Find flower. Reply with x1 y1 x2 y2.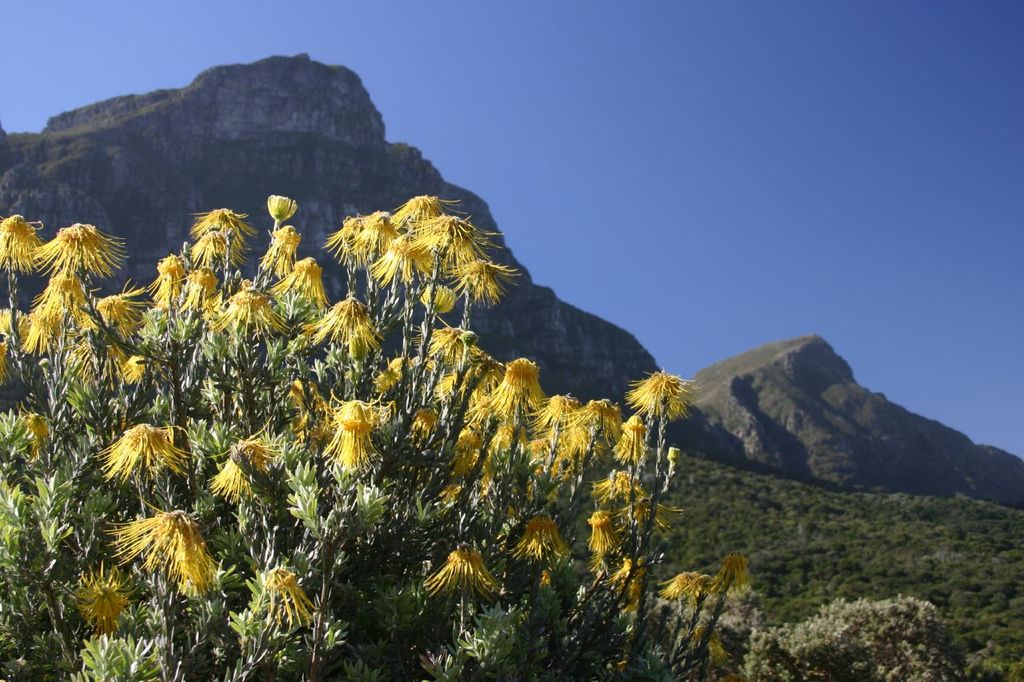
64 567 133 626.
